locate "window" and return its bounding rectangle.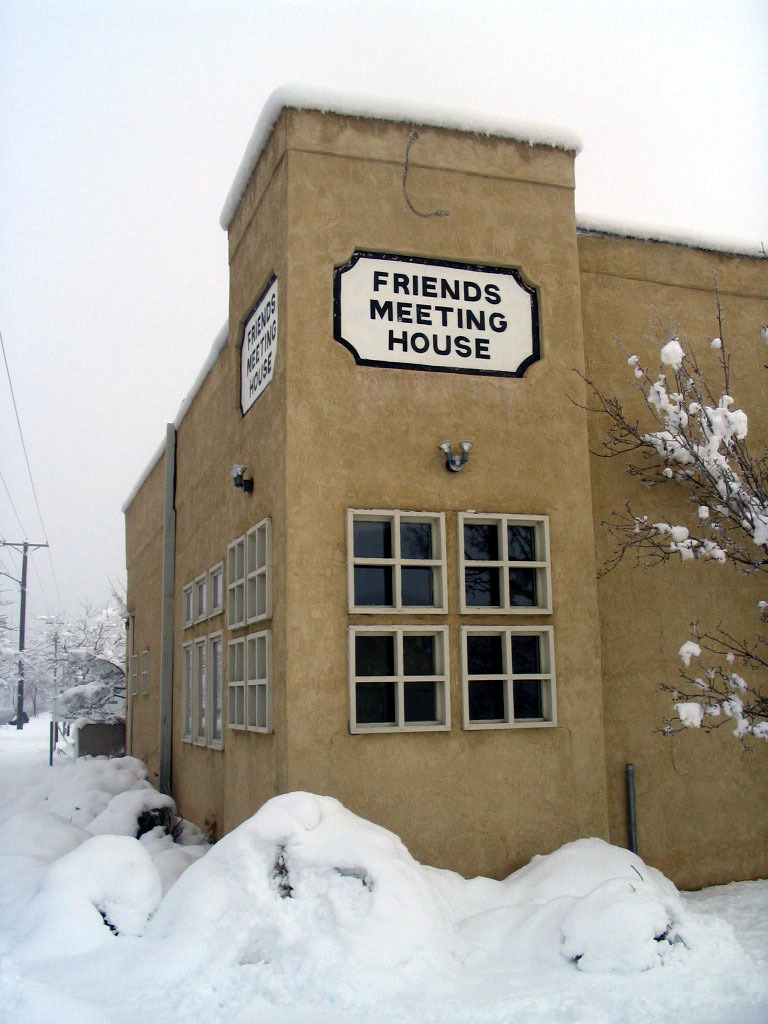
(left=460, top=627, right=554, bottom=728).
